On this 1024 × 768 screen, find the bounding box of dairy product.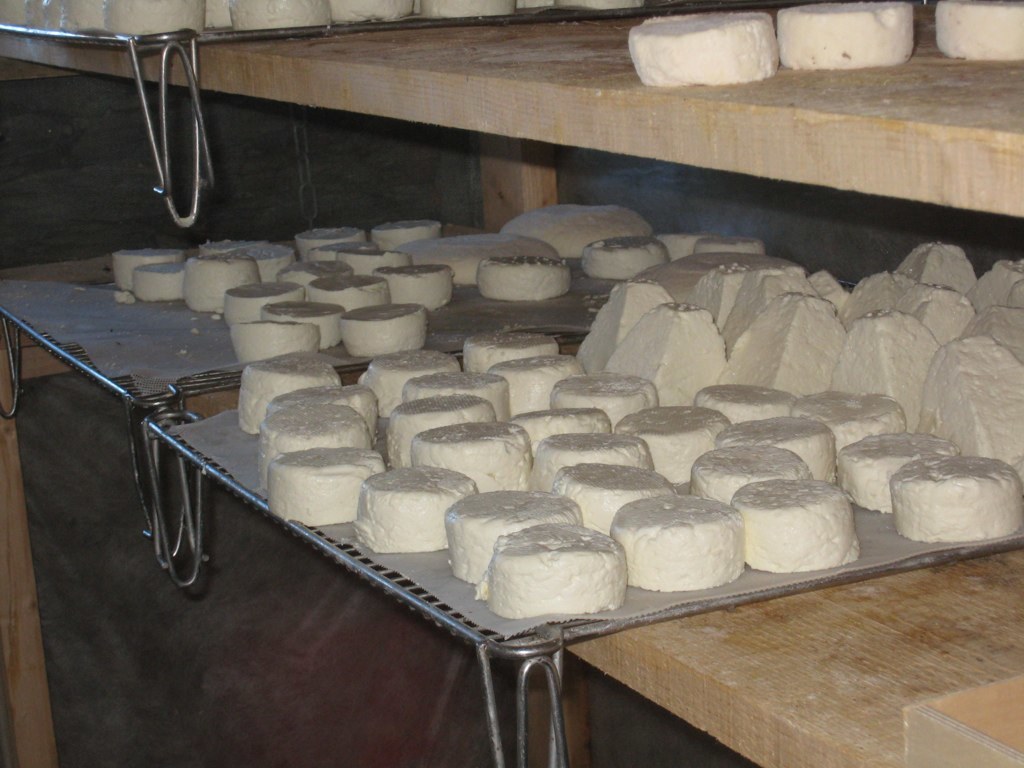
Bounding box: [837, 318, 926, 437].
